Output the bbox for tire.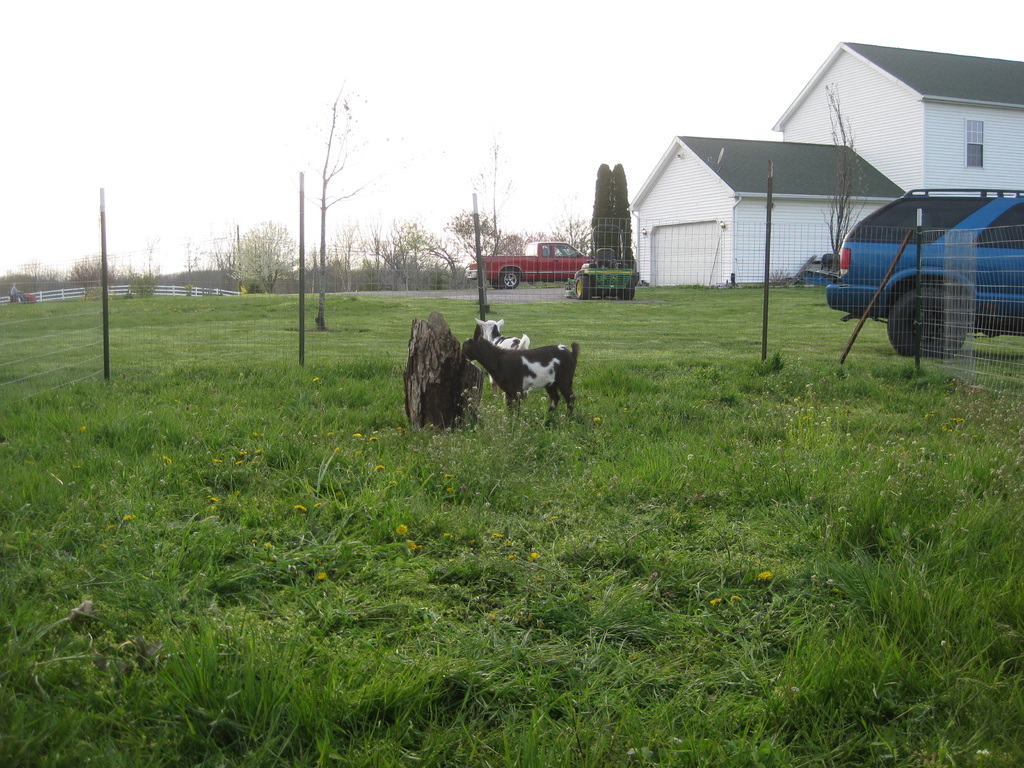
BBox(502, 270, 520, 287).
